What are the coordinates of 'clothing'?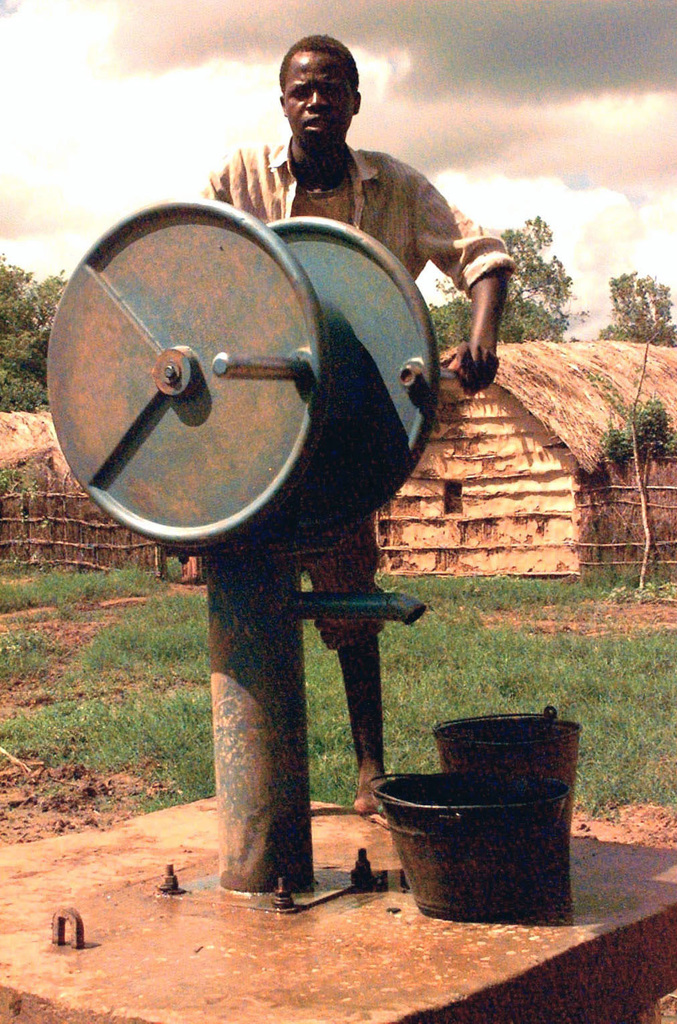
<region>200, 135, 519, 652</region>.
